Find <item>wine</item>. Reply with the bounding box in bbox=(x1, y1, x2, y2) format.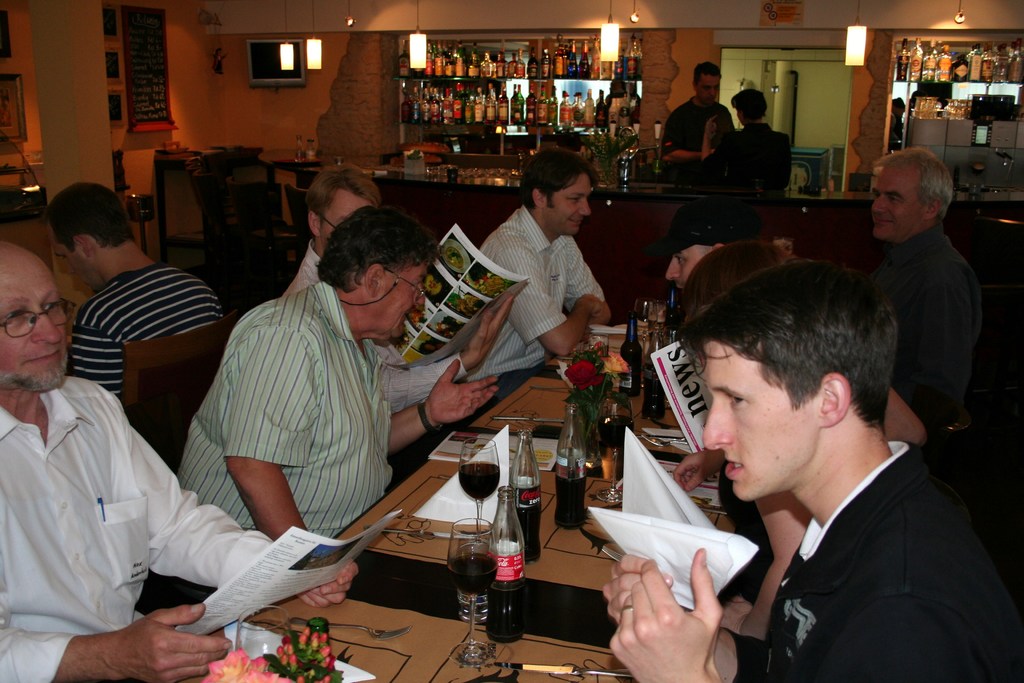
bbox=(600, 413, 632, 448).
